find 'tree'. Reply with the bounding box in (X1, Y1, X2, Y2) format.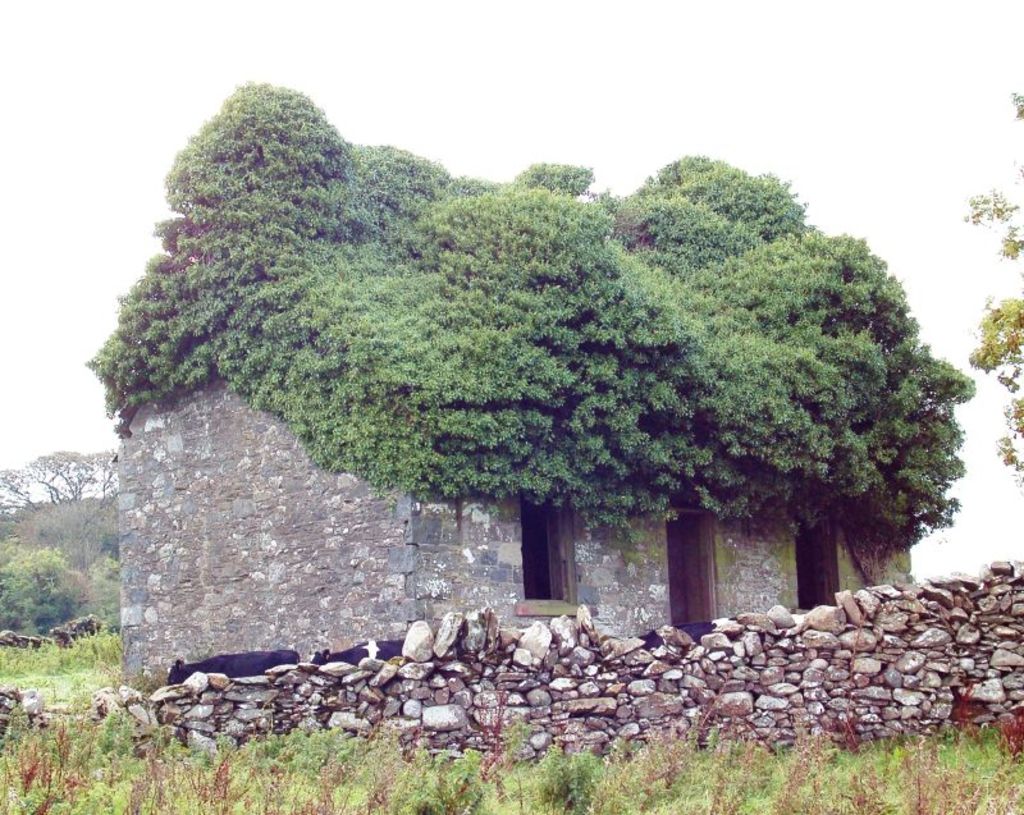
(964, 88, 1023, 498).
